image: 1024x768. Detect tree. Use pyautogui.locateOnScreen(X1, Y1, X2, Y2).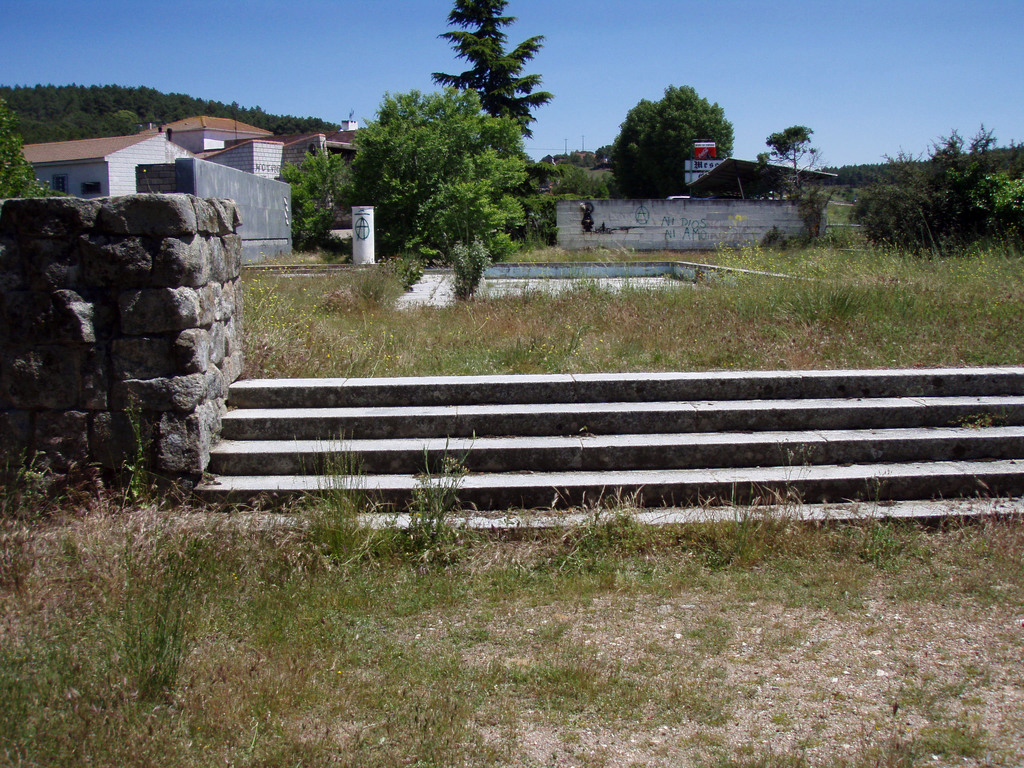
pyautogui.locateOnScreen(772, 127, 812, 184).
